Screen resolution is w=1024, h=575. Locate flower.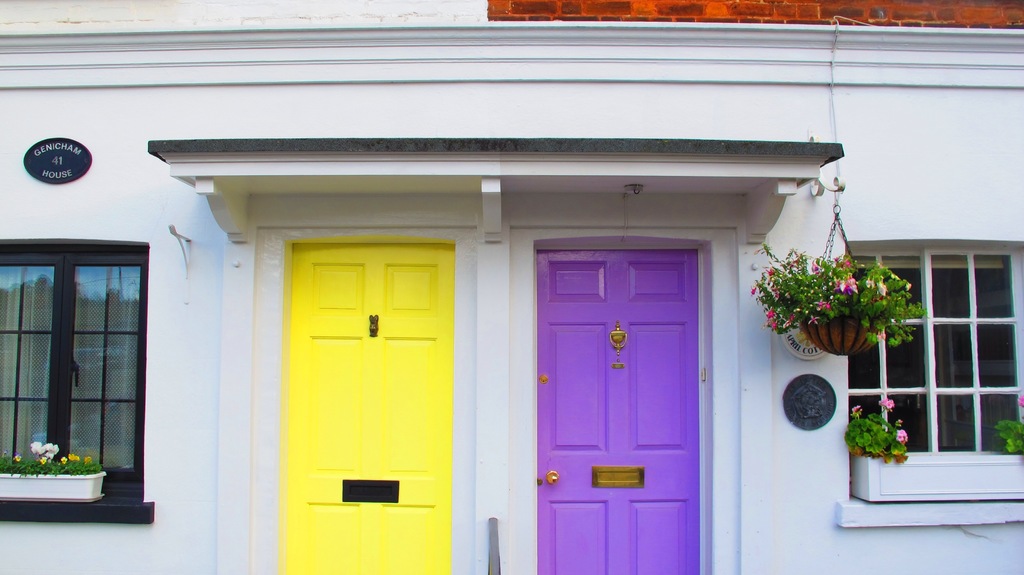
892 428 908 444.
